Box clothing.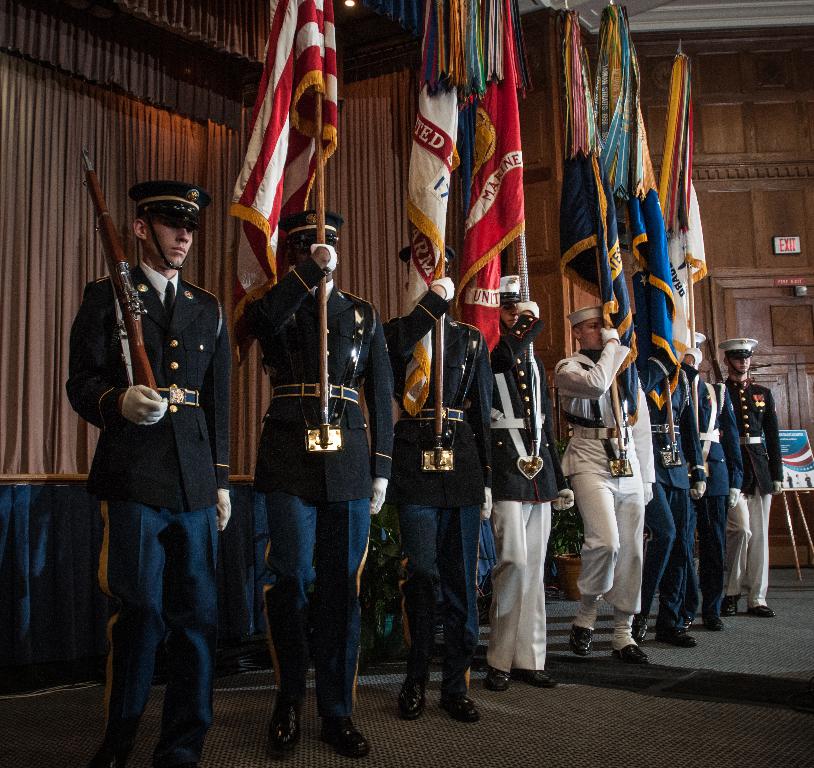
locate(723, 381, 784, 606).
